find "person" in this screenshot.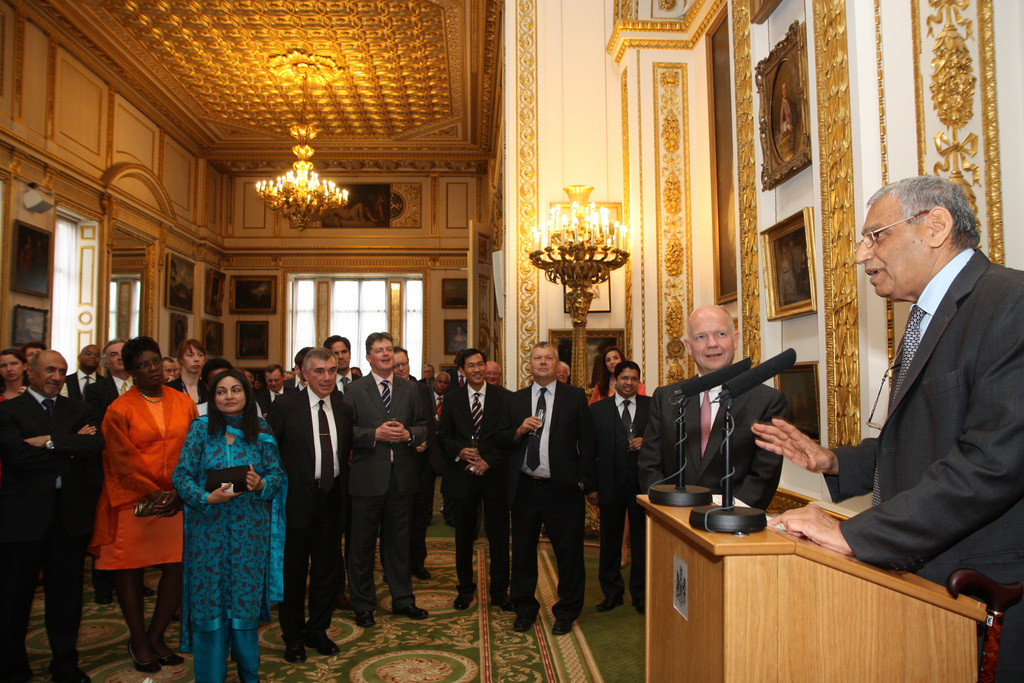
The bounding box for "person" is <box>509,339,600,632</box>.
